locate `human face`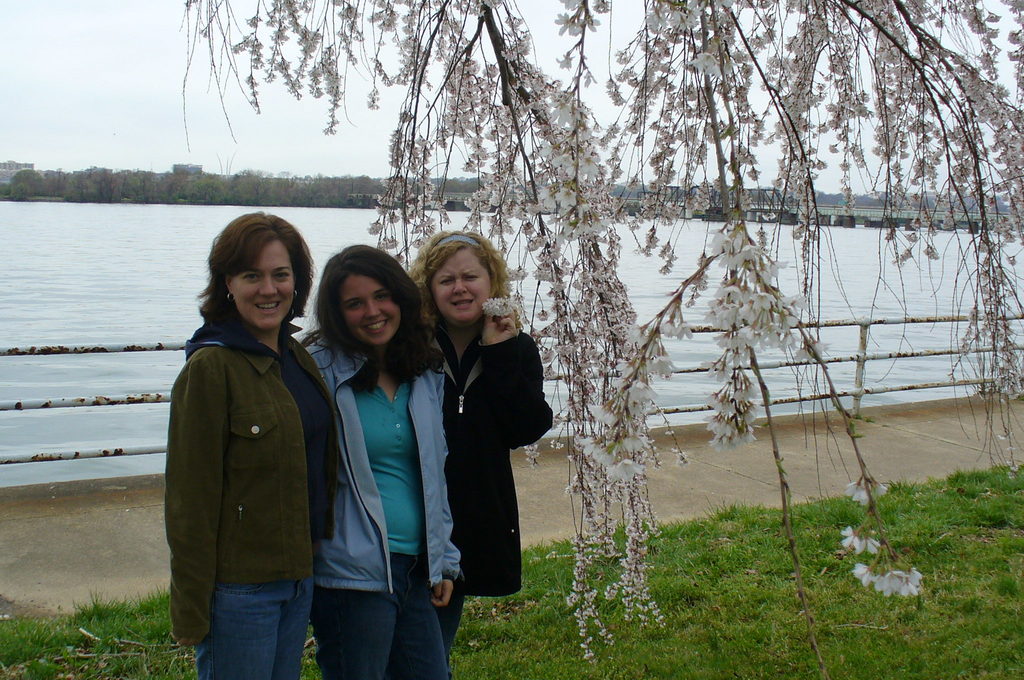
233, 239, 294, 328
